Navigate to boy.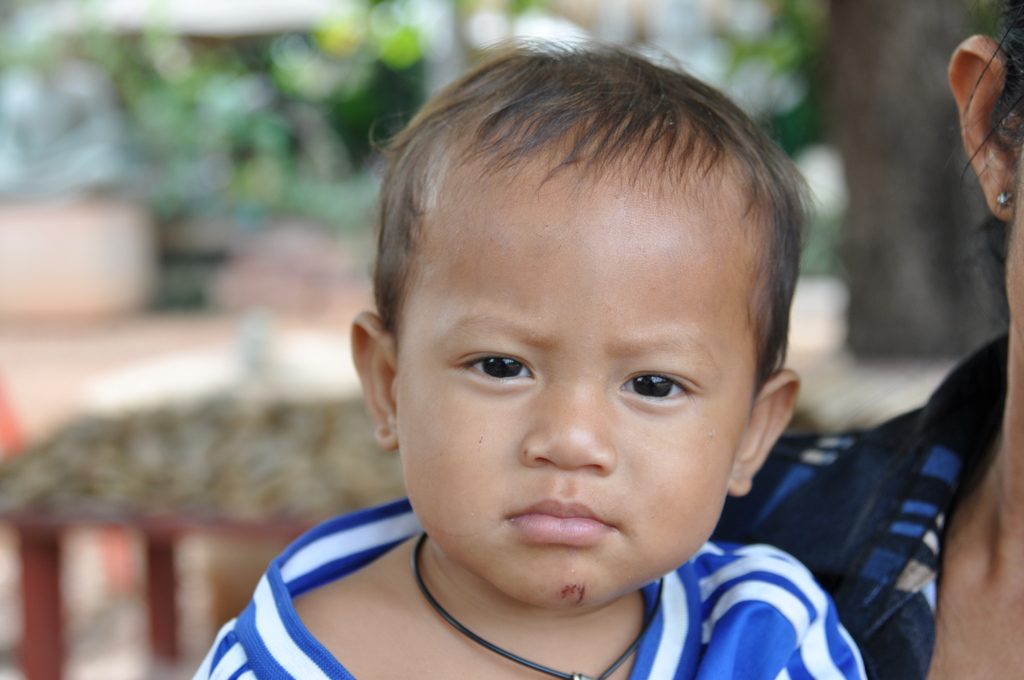
Navigation target: box=[186, 31, 874, 679].
